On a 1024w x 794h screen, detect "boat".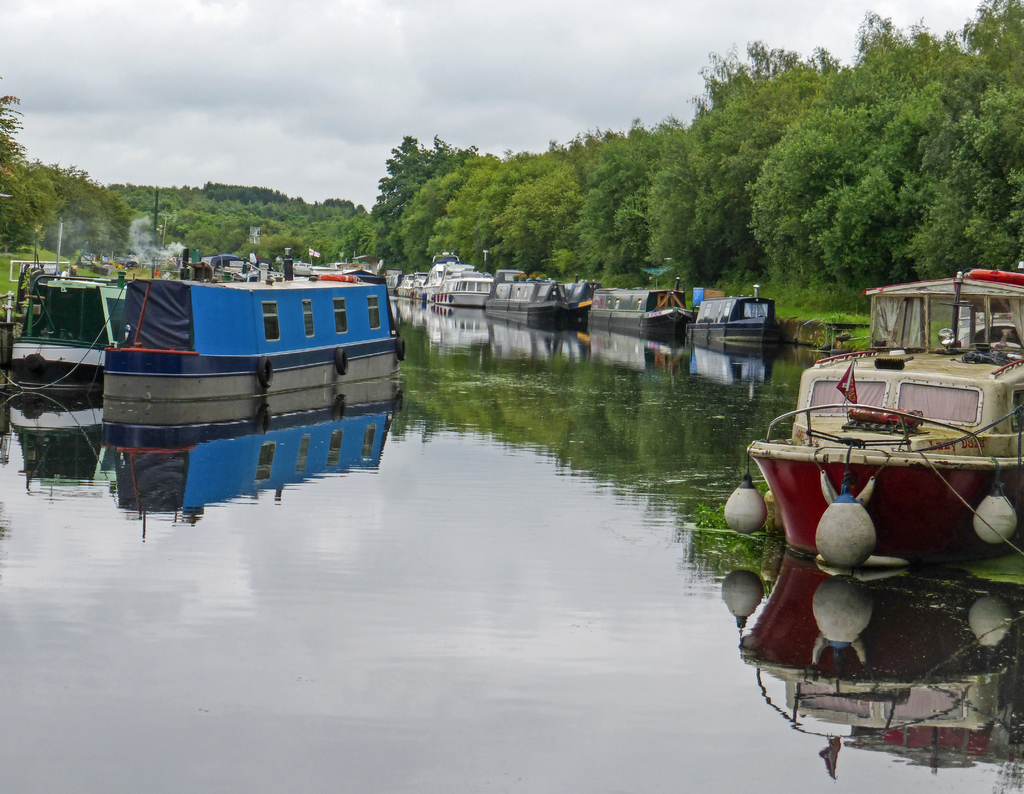
bbox=(410, 250, 477, 302).
